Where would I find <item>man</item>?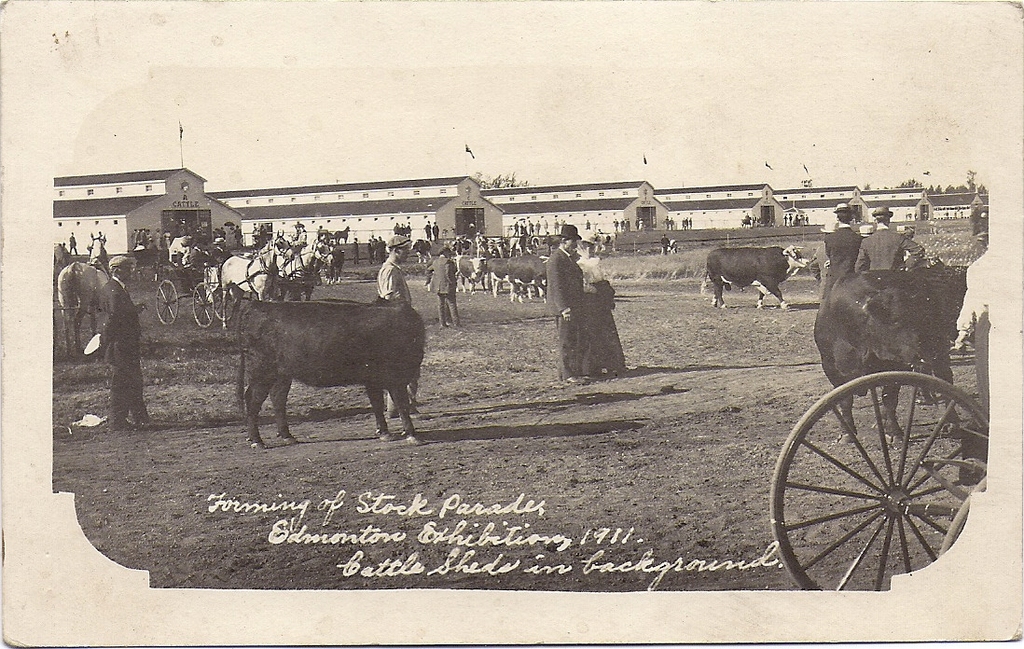
At box=[824, 202, 862, 296].
